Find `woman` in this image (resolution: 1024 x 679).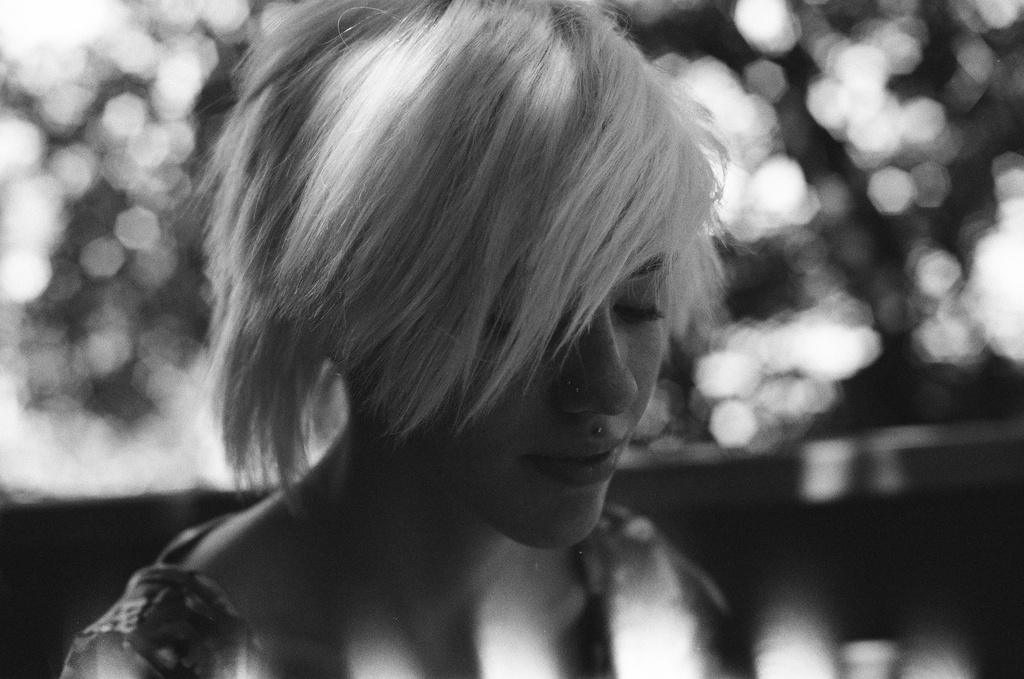
pyautogui.locateOnScreen(48, 1, 756, 678).
